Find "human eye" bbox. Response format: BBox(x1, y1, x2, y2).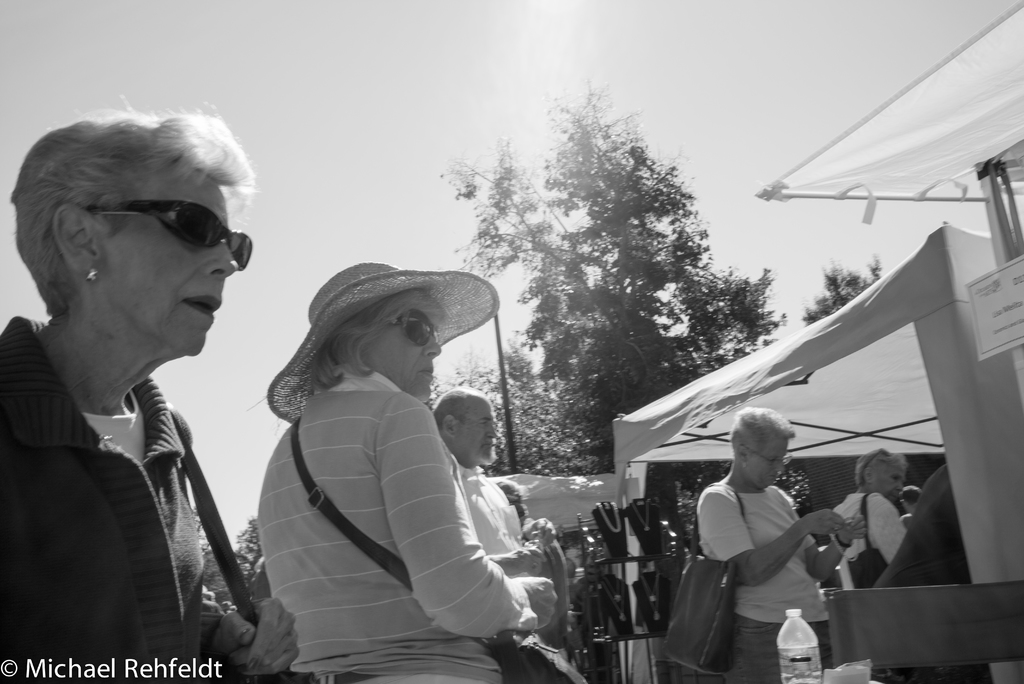
BBox(891, 474, 900, 482).
